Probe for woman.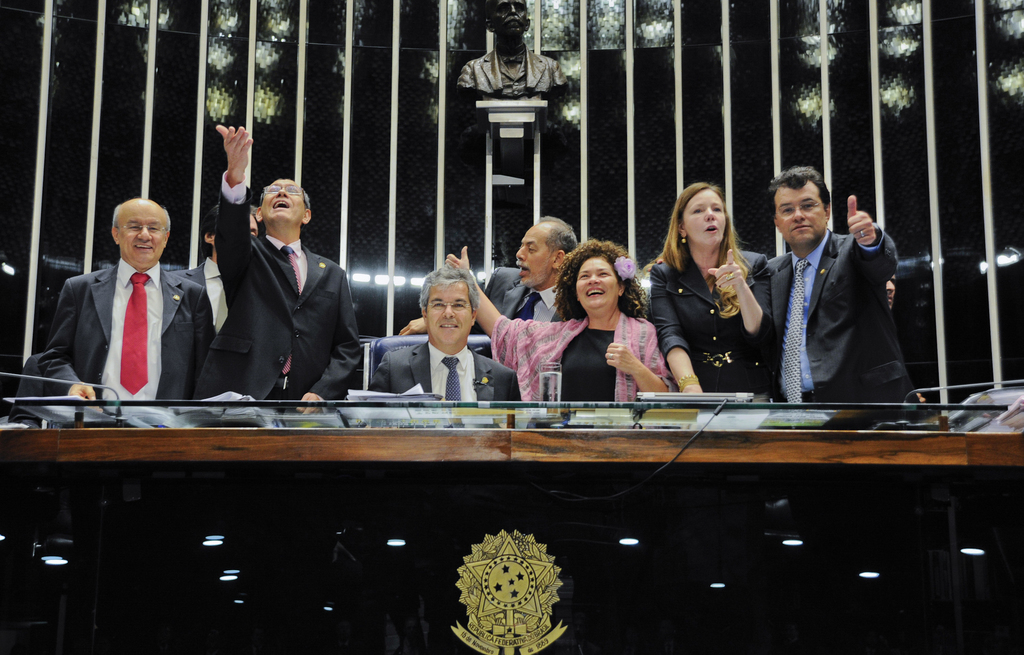
Probe result: <box>440,238,676,403</box>.
